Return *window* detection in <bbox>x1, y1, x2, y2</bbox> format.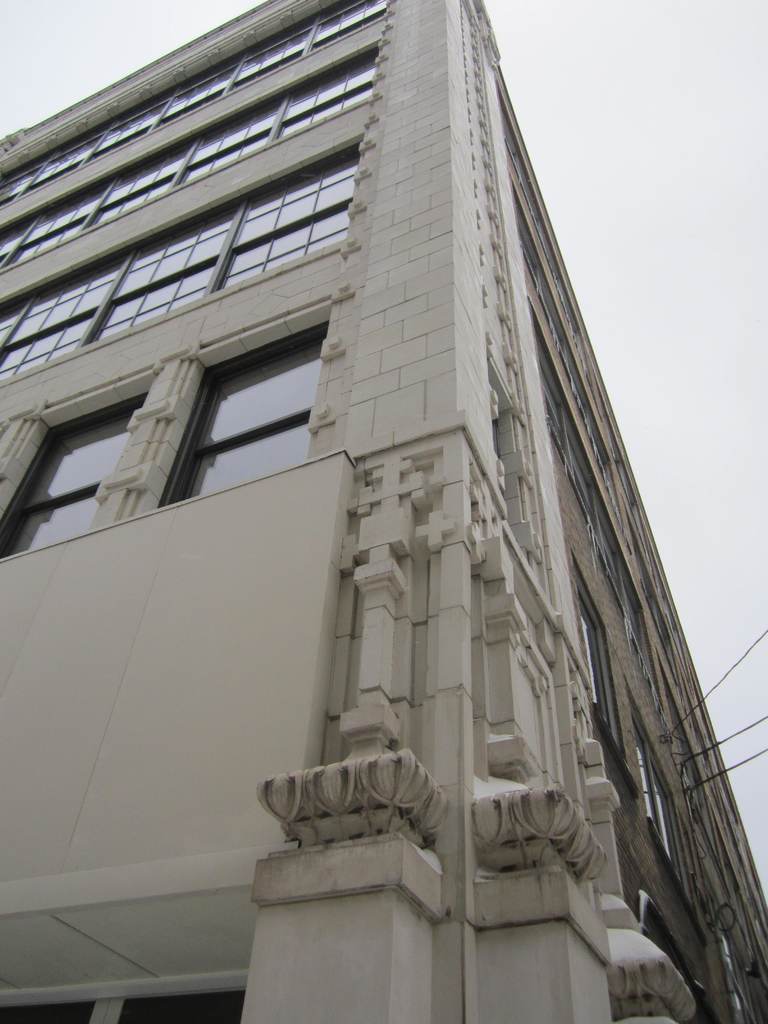
<bbox>161, 312, 330, 498</bbox>.
